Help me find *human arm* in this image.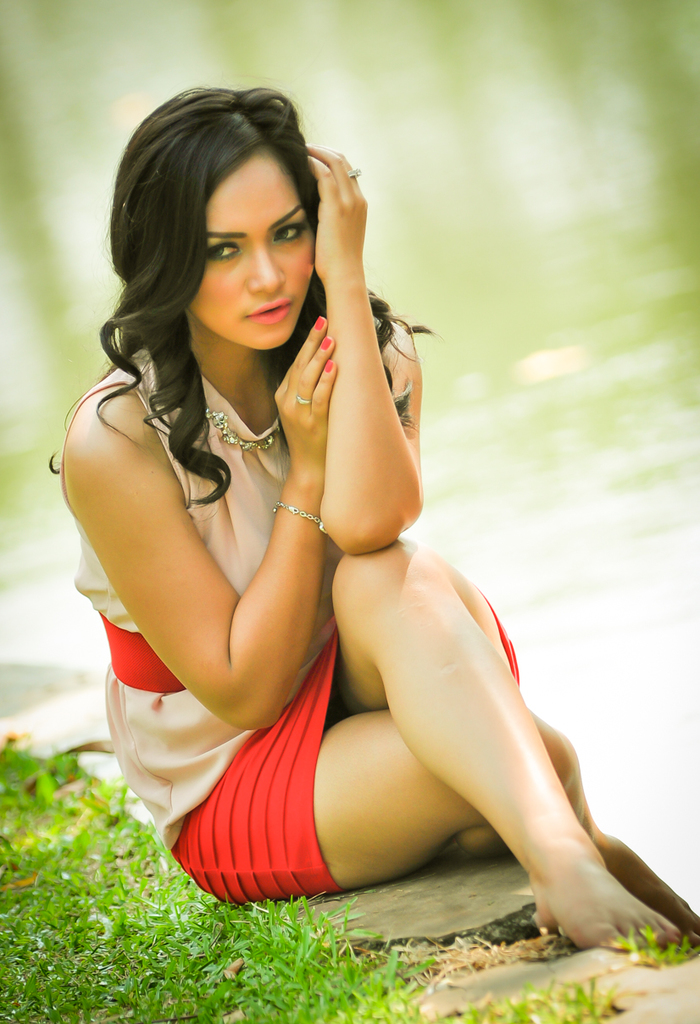
Found it: 93,352,341,778.
